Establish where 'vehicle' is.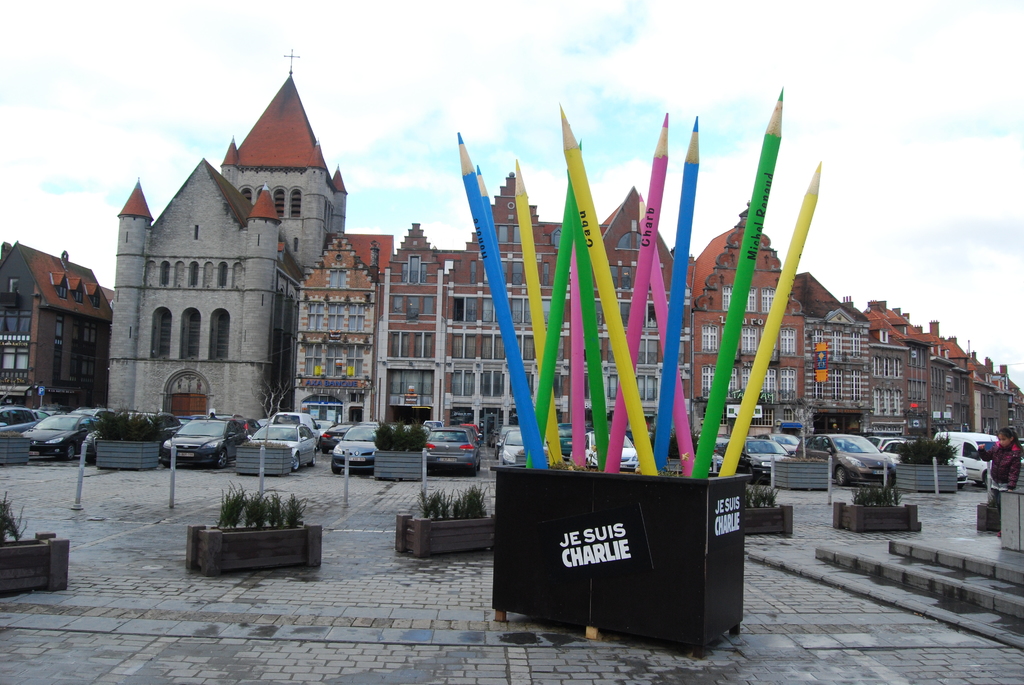
Established at locate(330, 421, 383, 473).
